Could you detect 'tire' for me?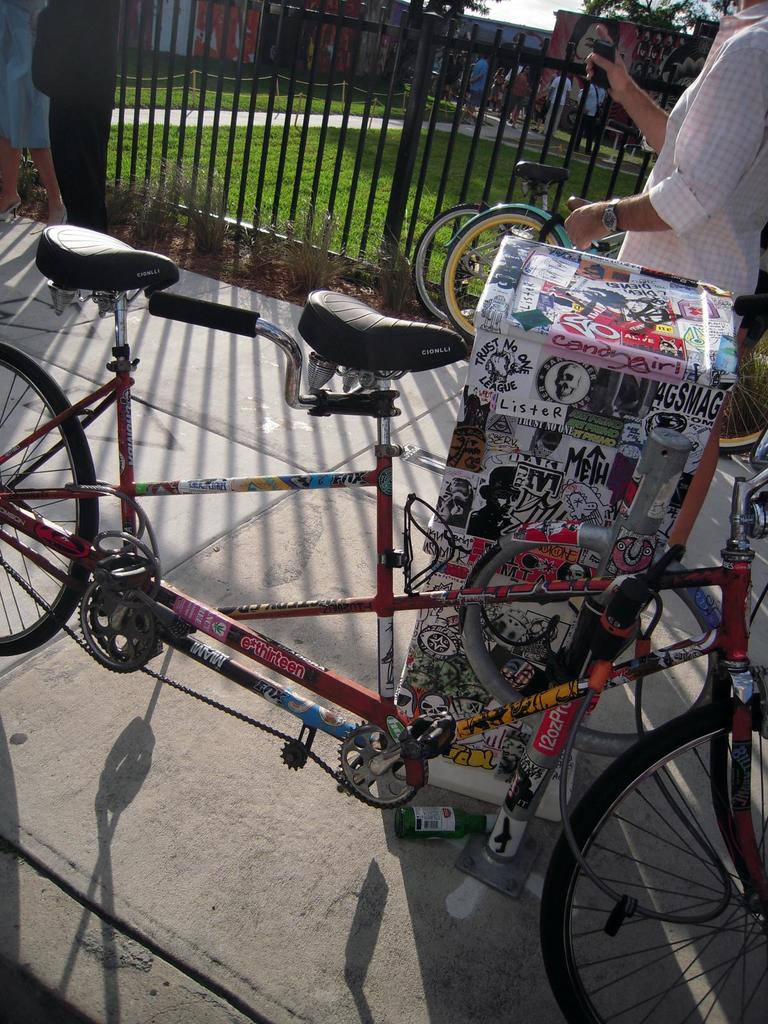
Detection result: left=410, top=203, right=513, bottom=324.
